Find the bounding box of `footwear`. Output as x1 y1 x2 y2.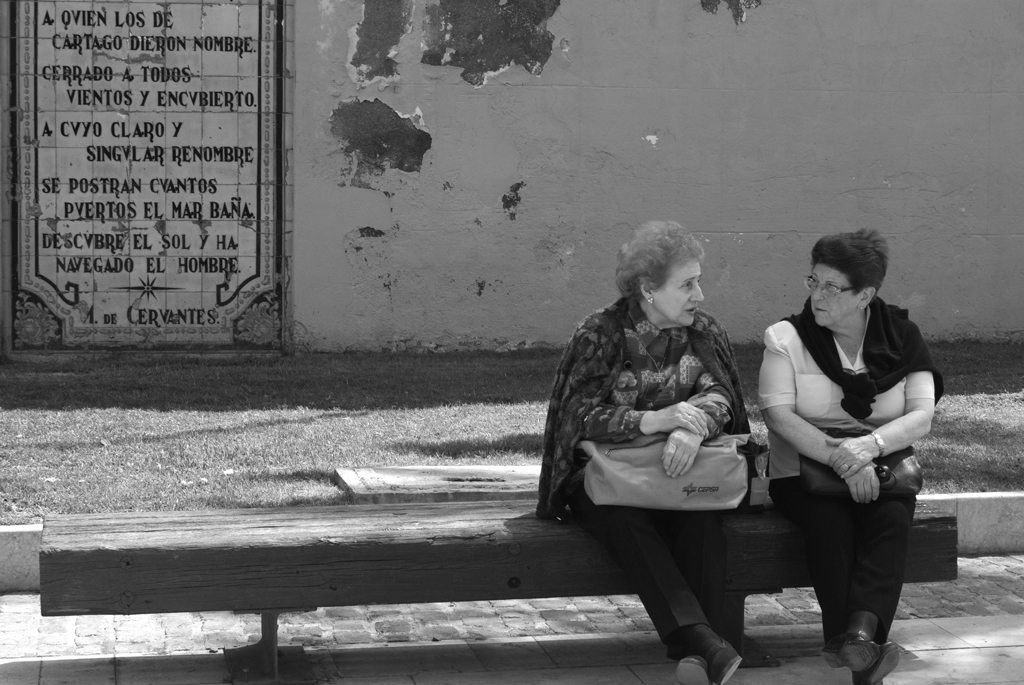
816 628 877 670.
